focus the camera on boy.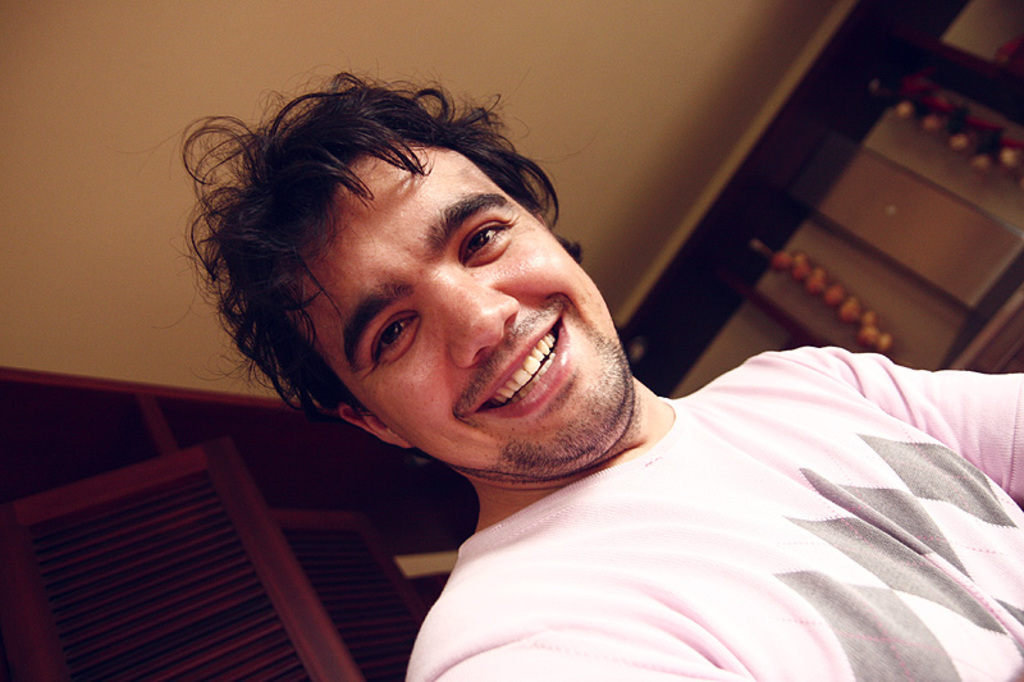
Focus region: <bbox>179, 64, 1023, 681</bbox>.
